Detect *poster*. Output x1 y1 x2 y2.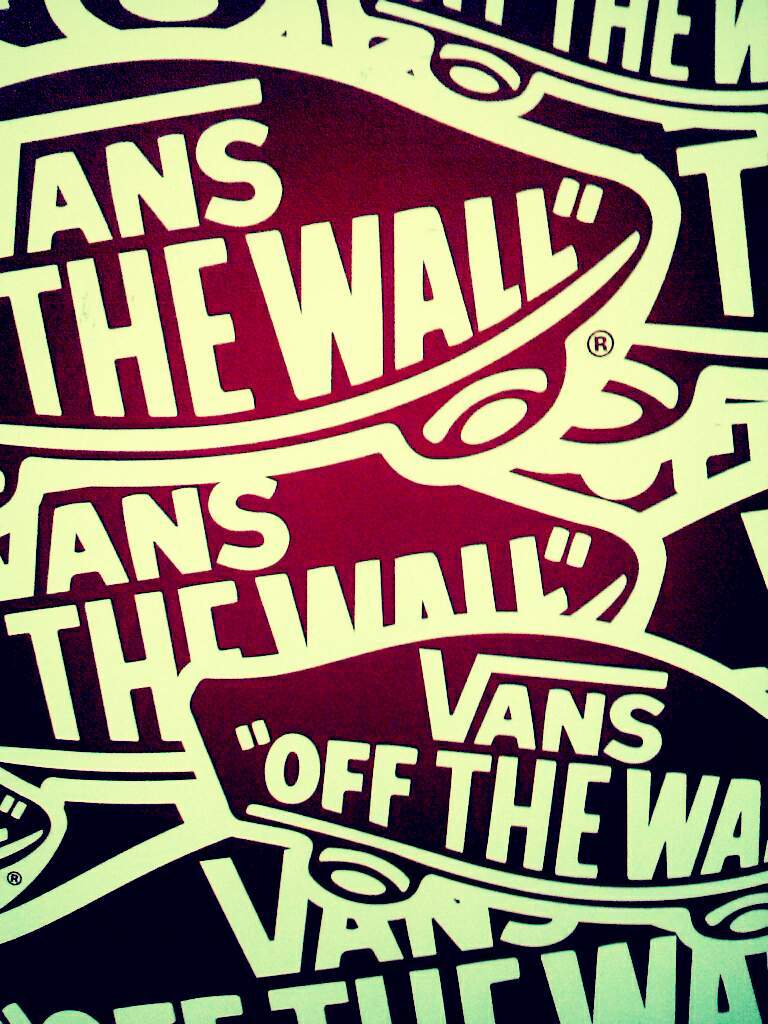
0 0 767 1023.
